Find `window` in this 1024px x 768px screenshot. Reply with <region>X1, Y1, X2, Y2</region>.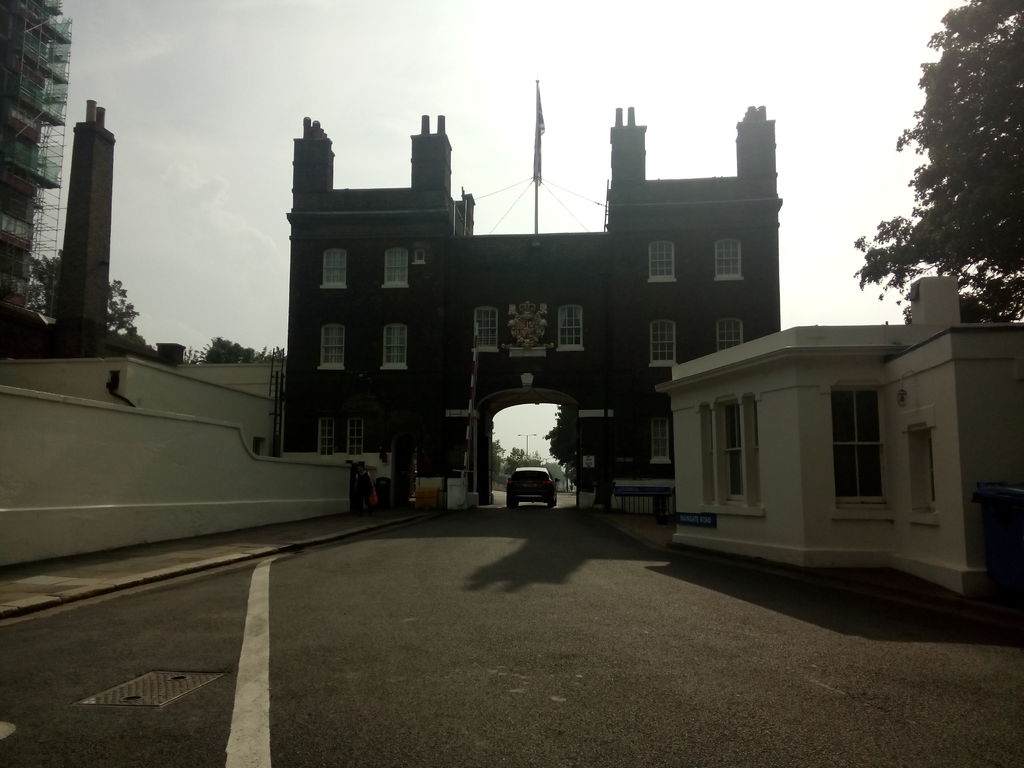
<region>349, 420, 366, 460</region>.
